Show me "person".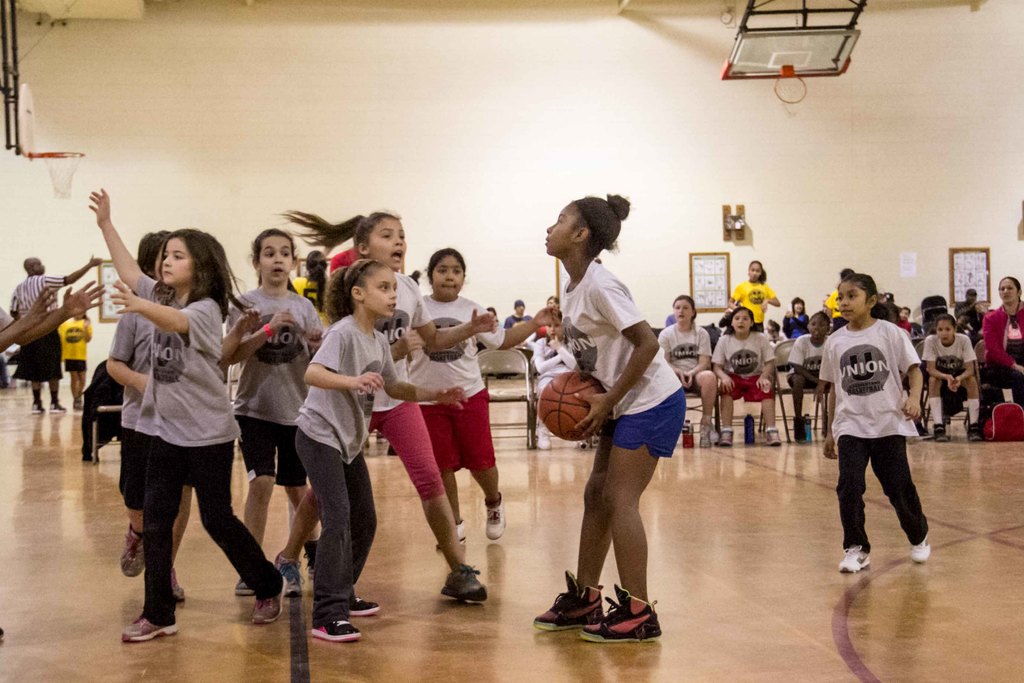
"person" is here: locate(818, 272, 929, 573).
